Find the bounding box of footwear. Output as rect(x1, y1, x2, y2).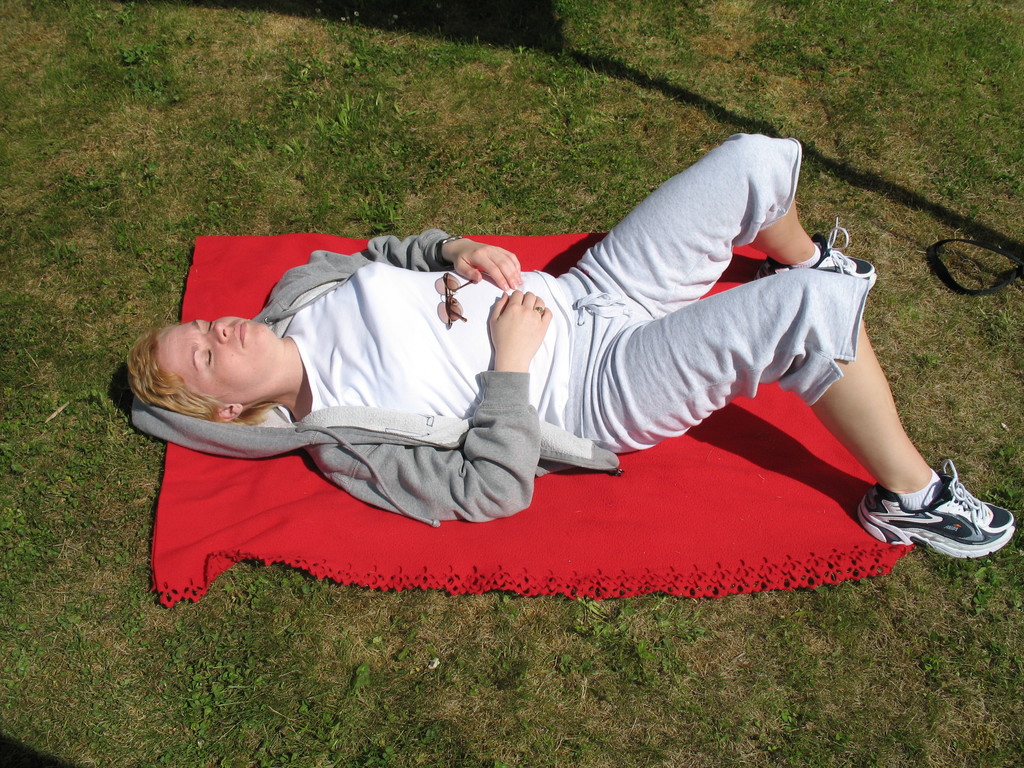
rect(852, 458, 1015, 560).
